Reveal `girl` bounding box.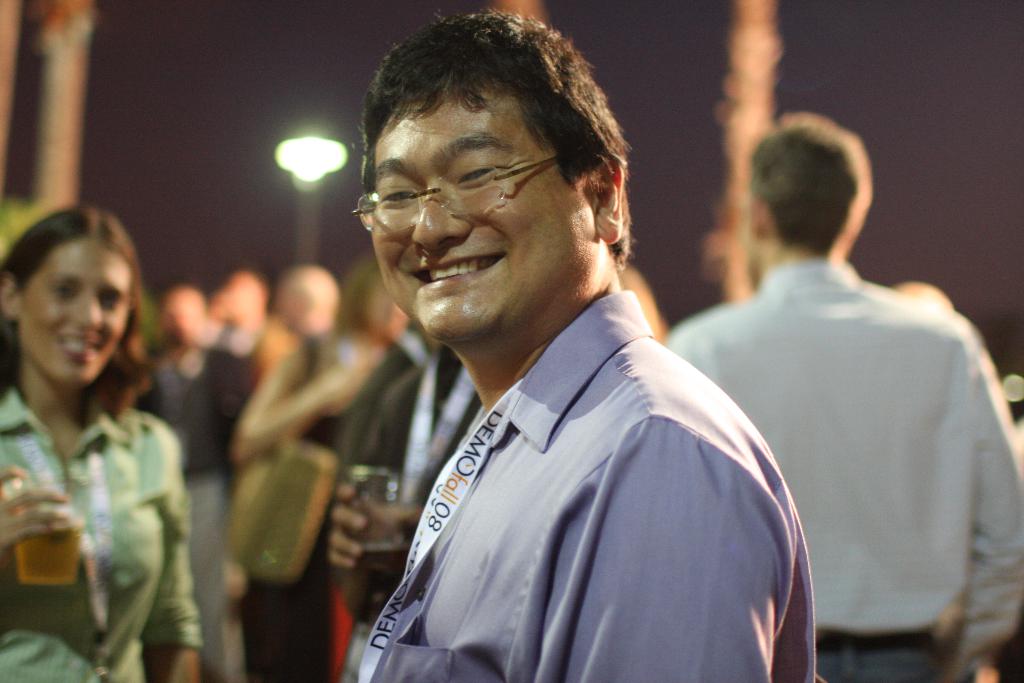
Revealed: 0,204,204,682.
